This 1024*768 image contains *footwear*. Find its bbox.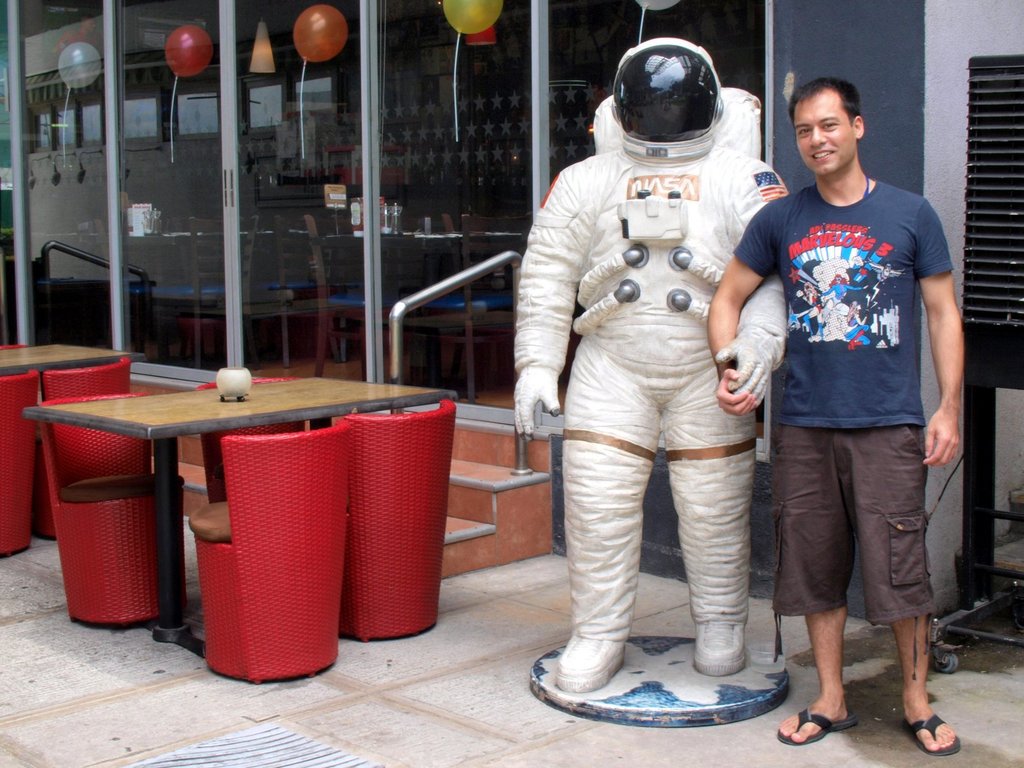
[694, 622, 748, 676].
